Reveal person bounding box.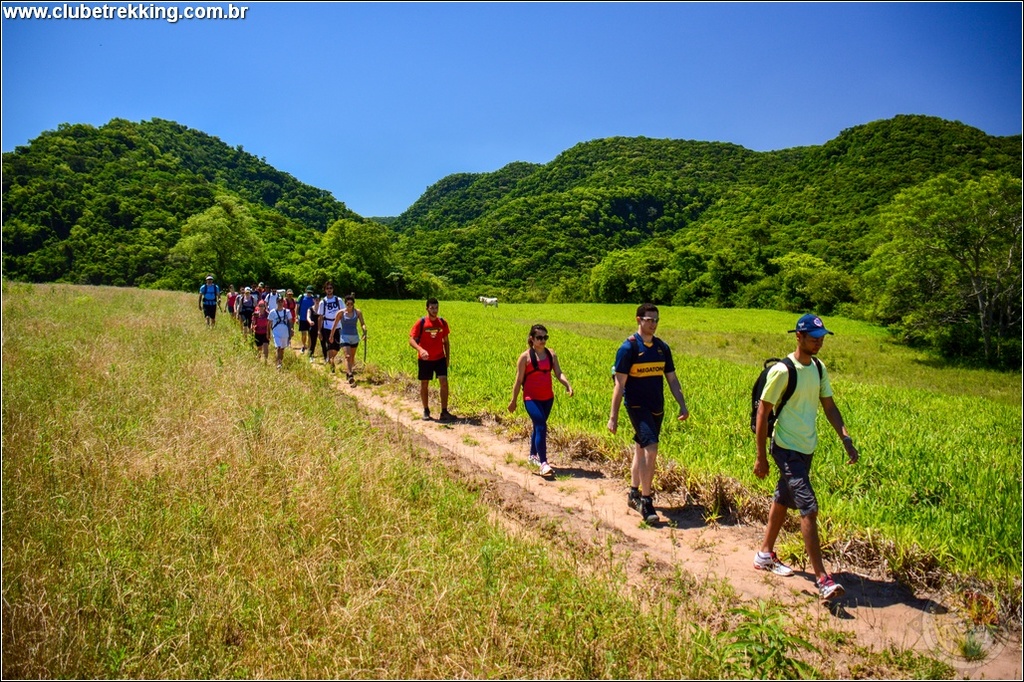
Revealed: locate(752, 309, 860, 606).
